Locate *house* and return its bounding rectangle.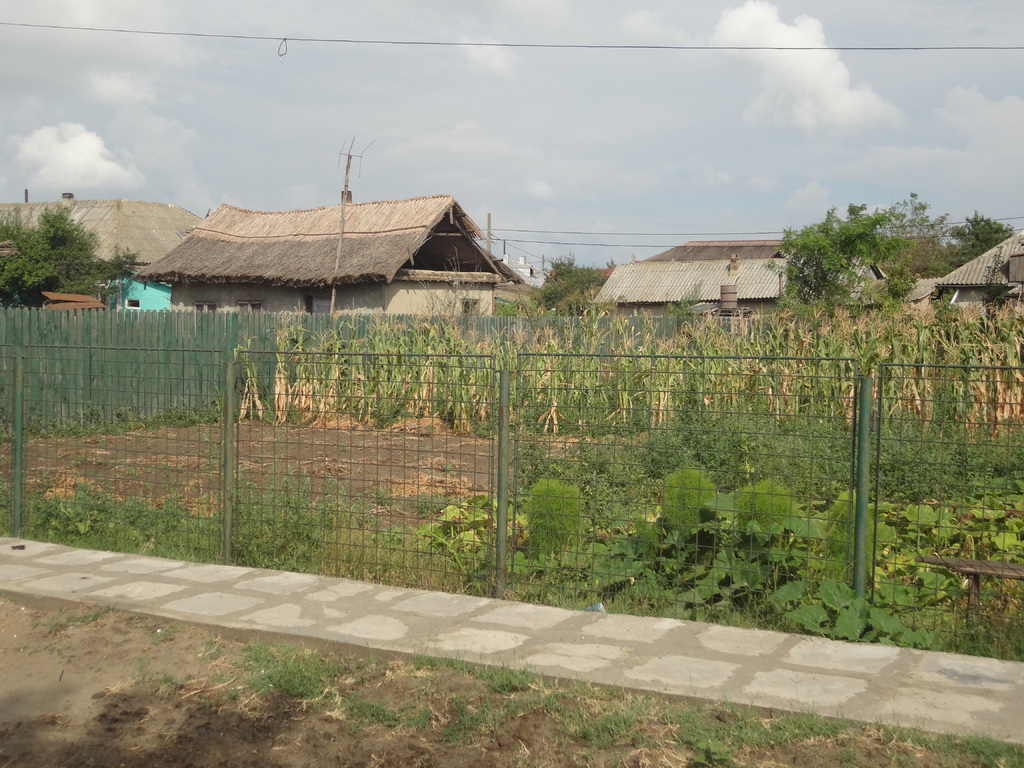
crop(568, 220, 829, 317).
